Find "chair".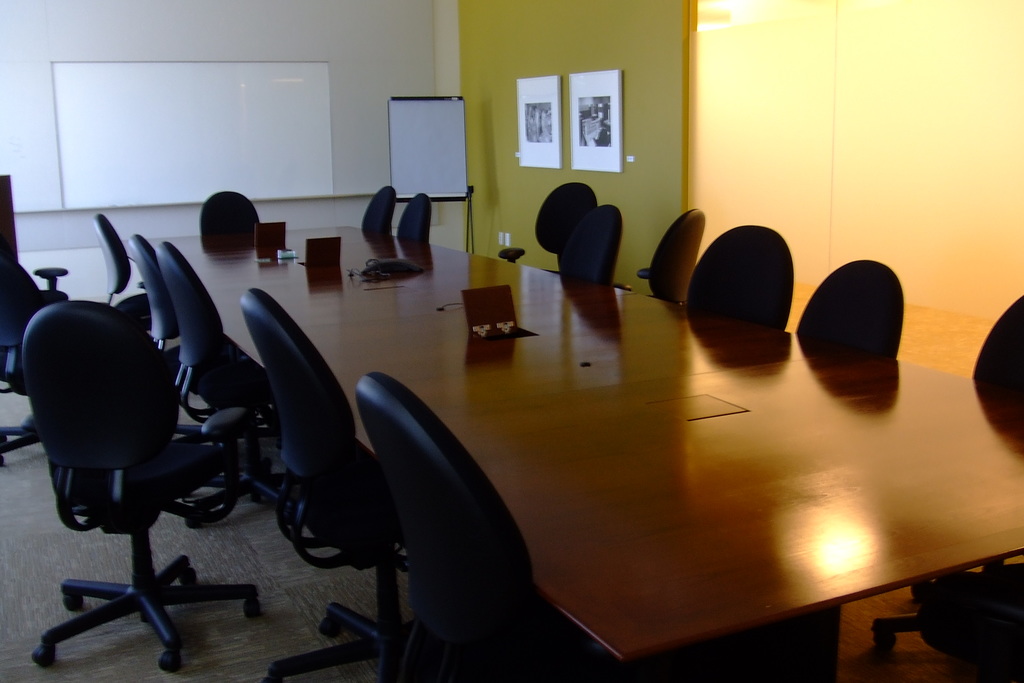
351,372,749,682.
